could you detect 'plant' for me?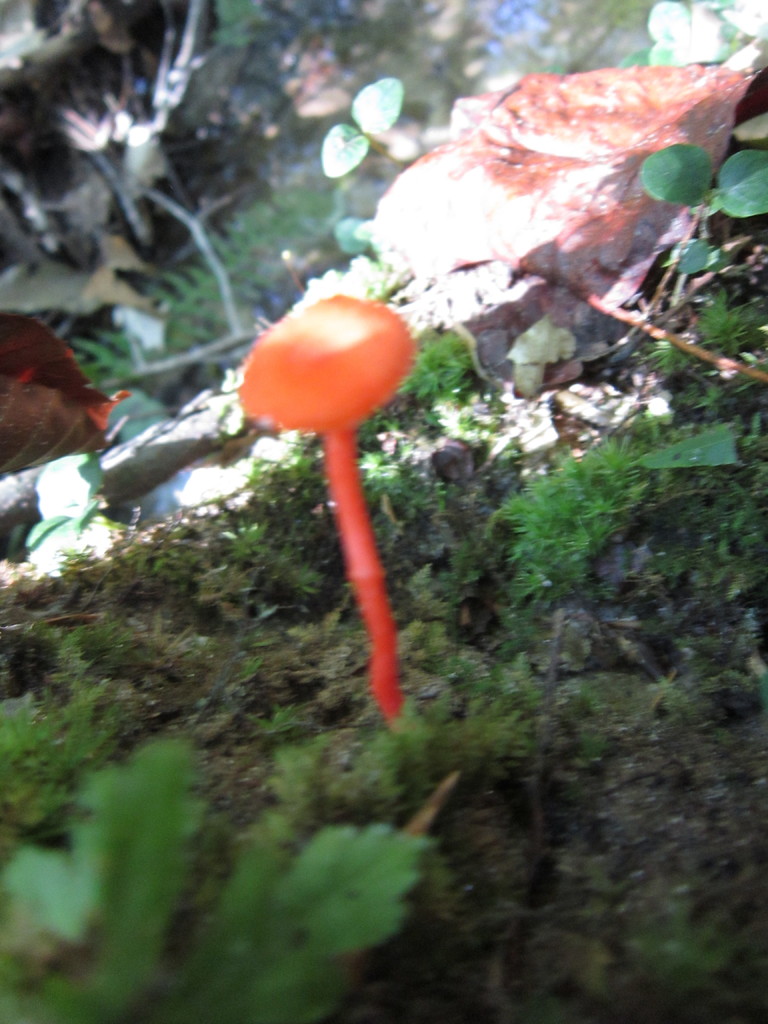
Detection result: [x1=499, y1=410, x2=675, y2=600].
